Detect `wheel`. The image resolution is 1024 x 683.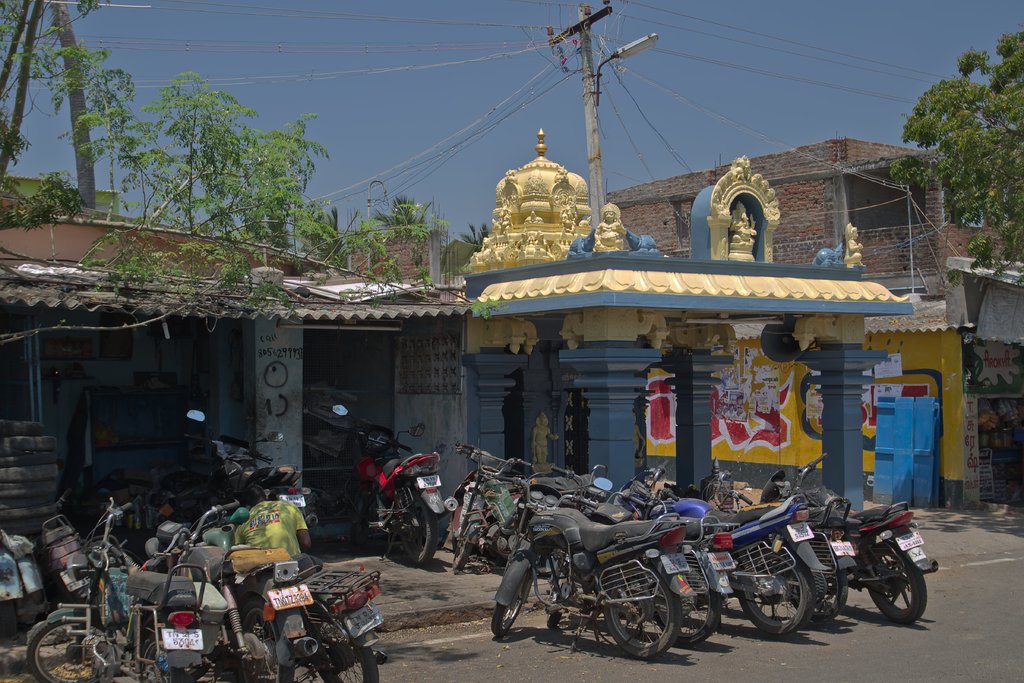
bbox=[544, 609, 562, 627].
